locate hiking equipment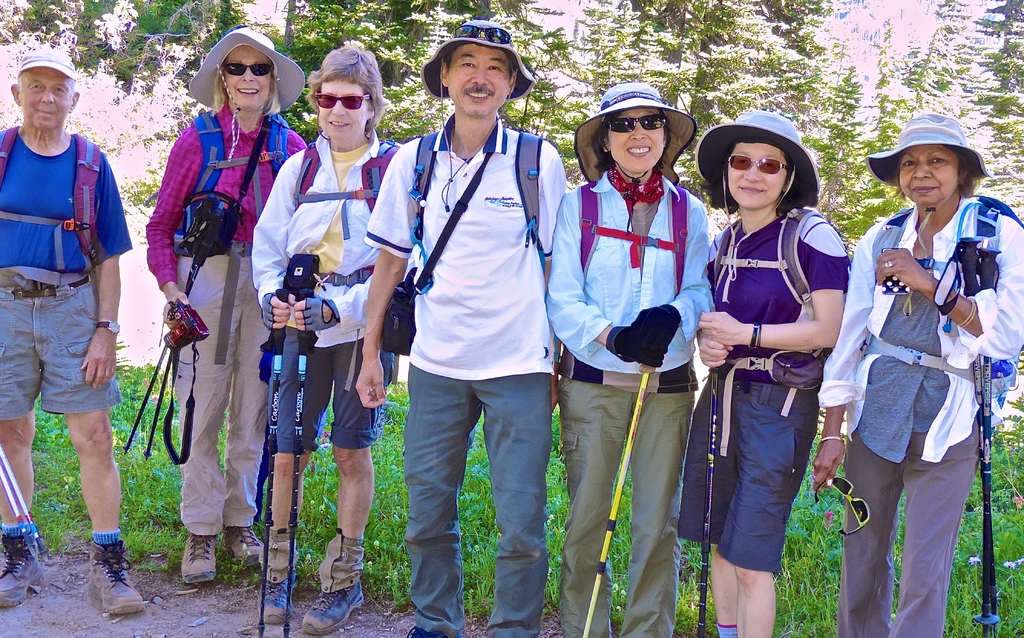
bbox=[582, 365, 652, 637]
